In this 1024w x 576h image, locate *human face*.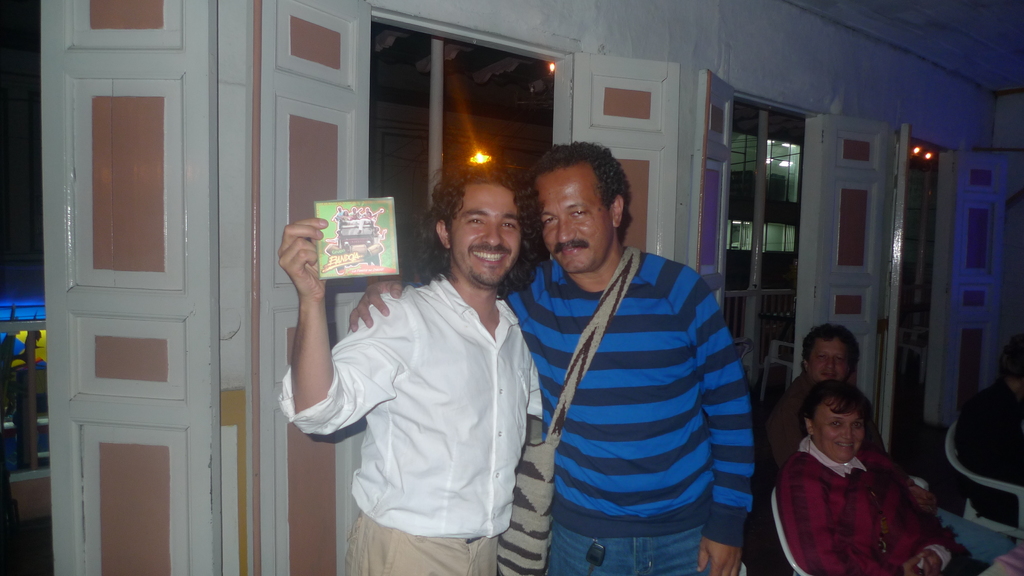
Bounding box: crop(811, 402, 867, 461).
